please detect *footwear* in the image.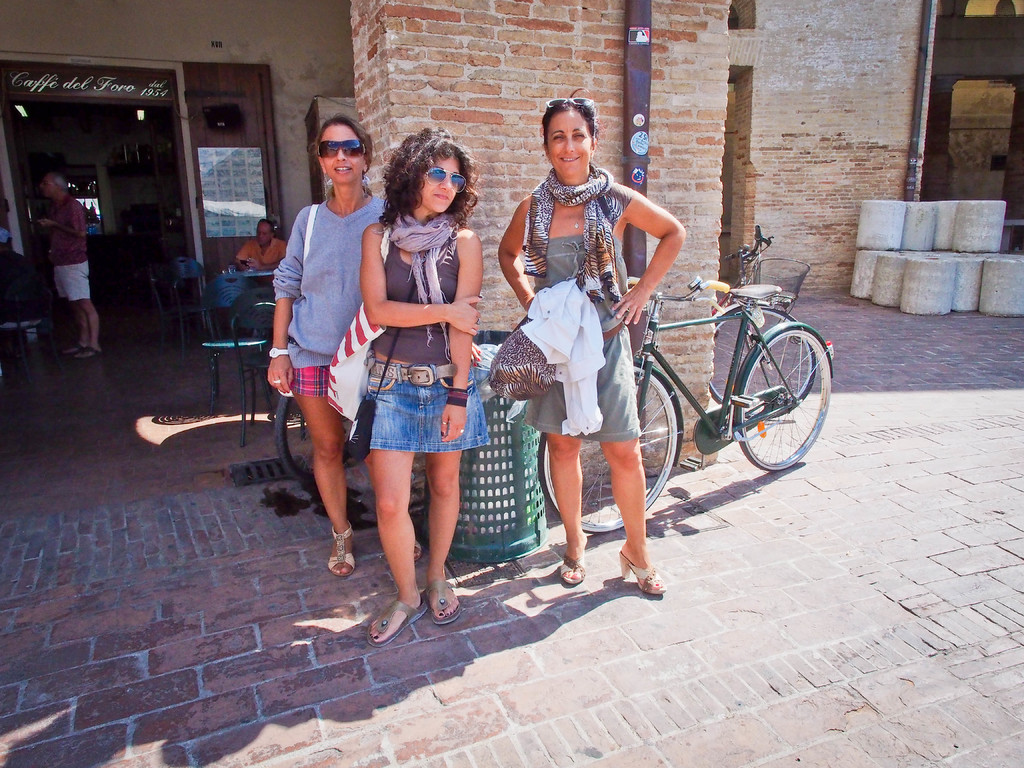
[423,577,461,624].
